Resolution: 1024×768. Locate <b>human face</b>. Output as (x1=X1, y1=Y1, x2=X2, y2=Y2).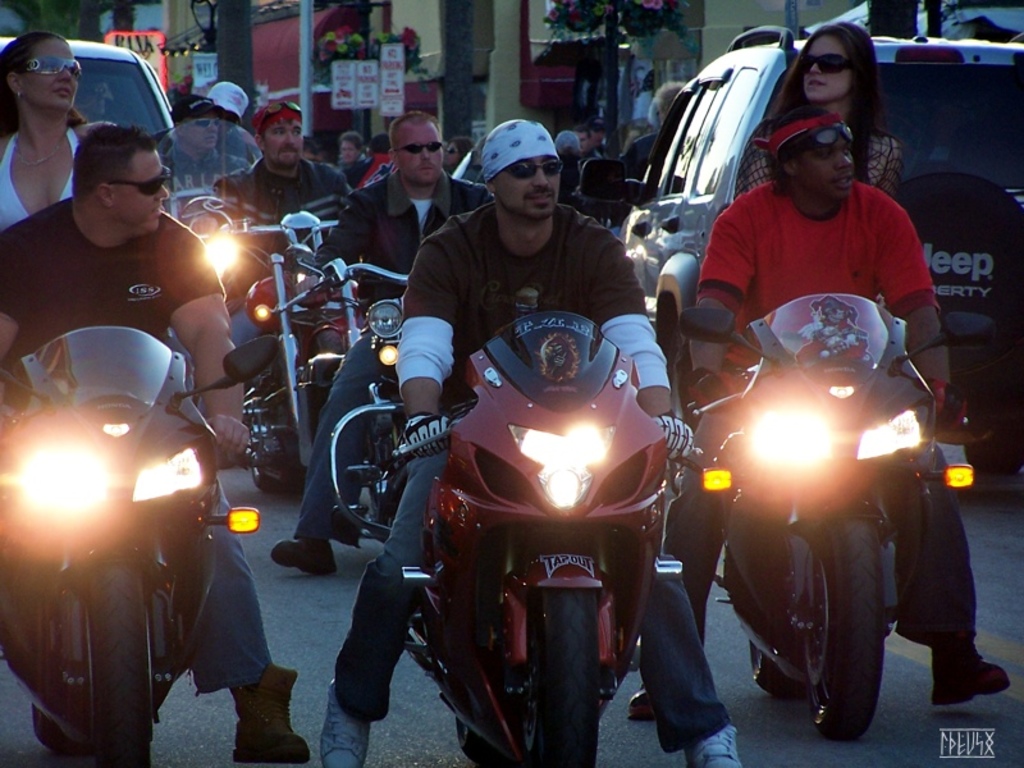
(x1=261, y1=110, x2=300, y2=177).
